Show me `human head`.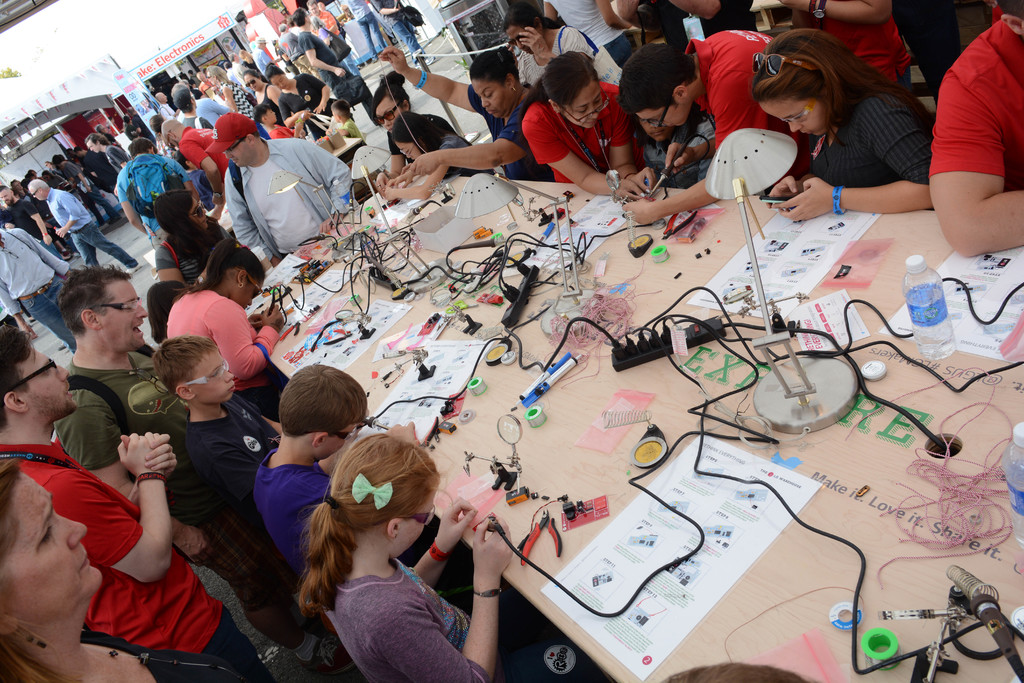
`human head` is here: (x1=293, y1=12, x2=308, y2=29).
